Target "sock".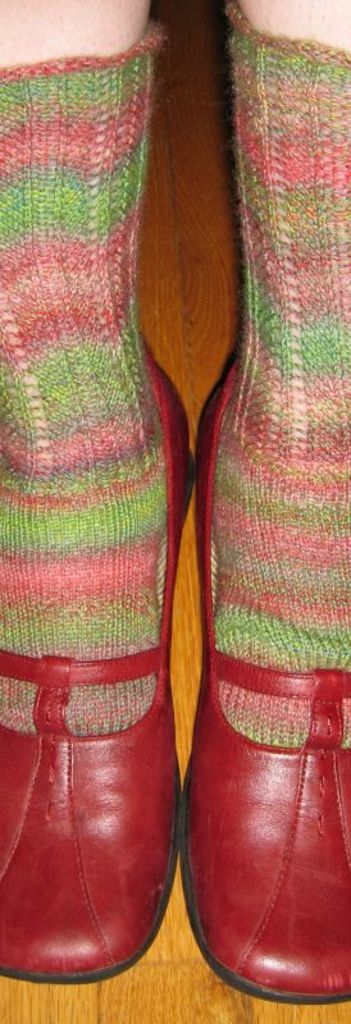
Target region: box(0, 17, 174, 735).
